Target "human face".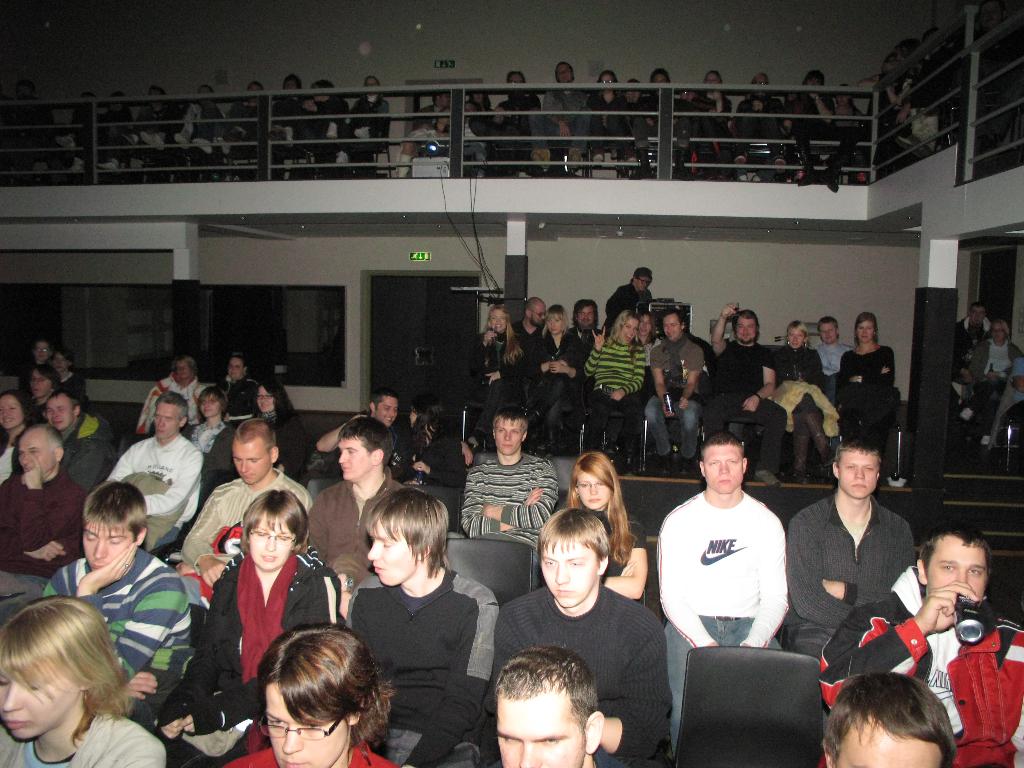
Target region: left=316, top=82, right=330, bottom=99.
